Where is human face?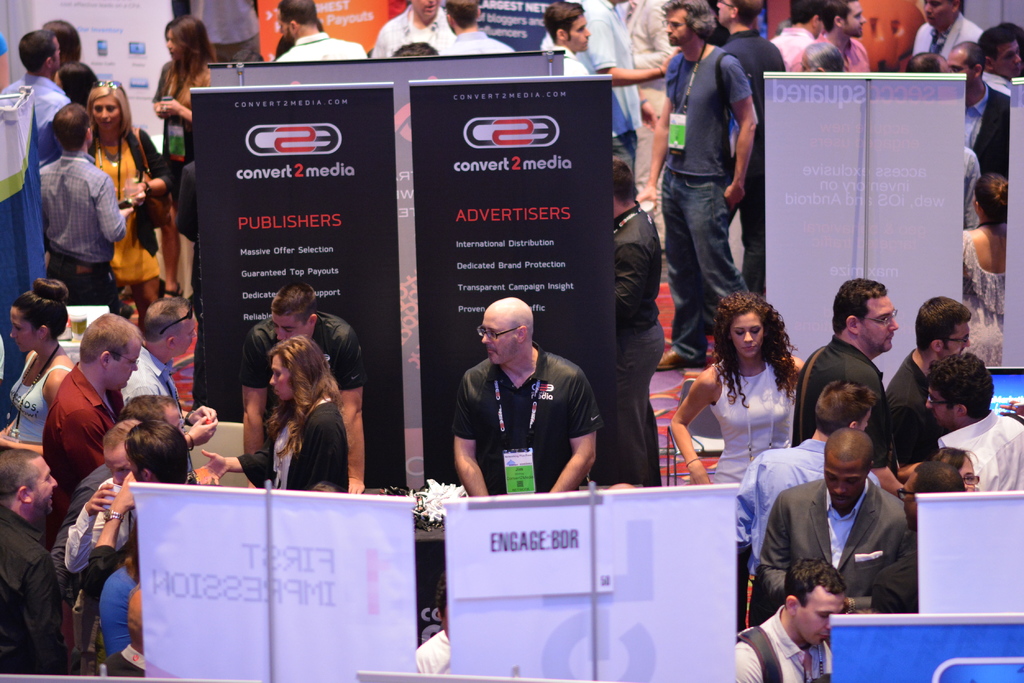
926:384:954:430.
